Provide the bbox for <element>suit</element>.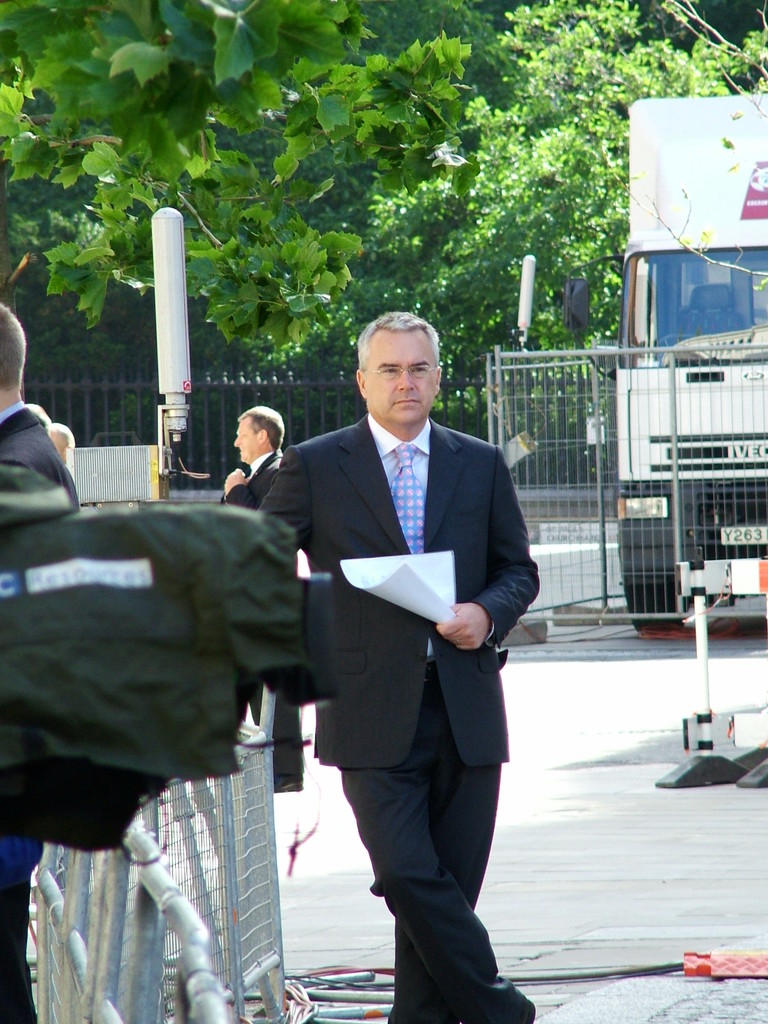
bbox=(276, 325, 540, 1012).
